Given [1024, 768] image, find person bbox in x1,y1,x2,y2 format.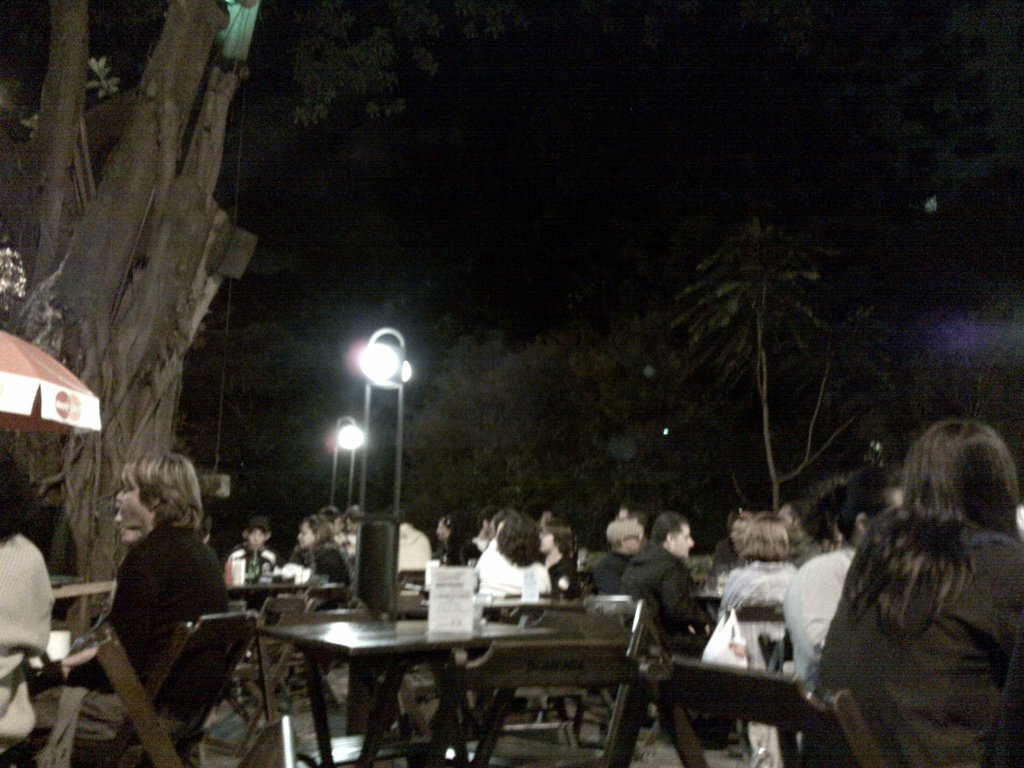
287,517,346,627.
